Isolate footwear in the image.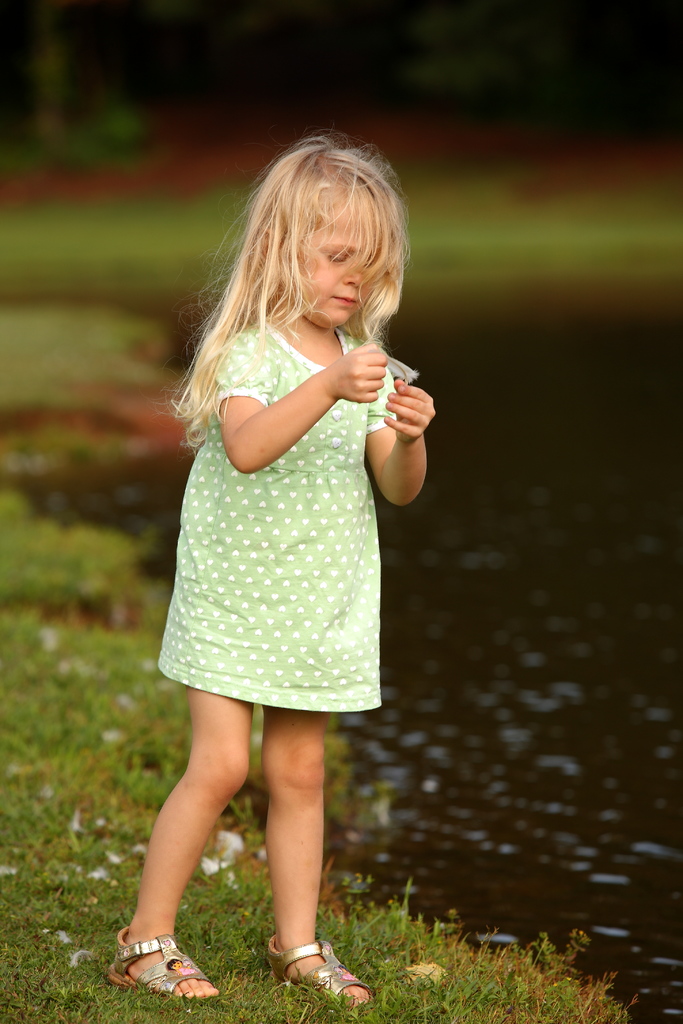
Isolated region: <box>113,939,206,1009</box>.
